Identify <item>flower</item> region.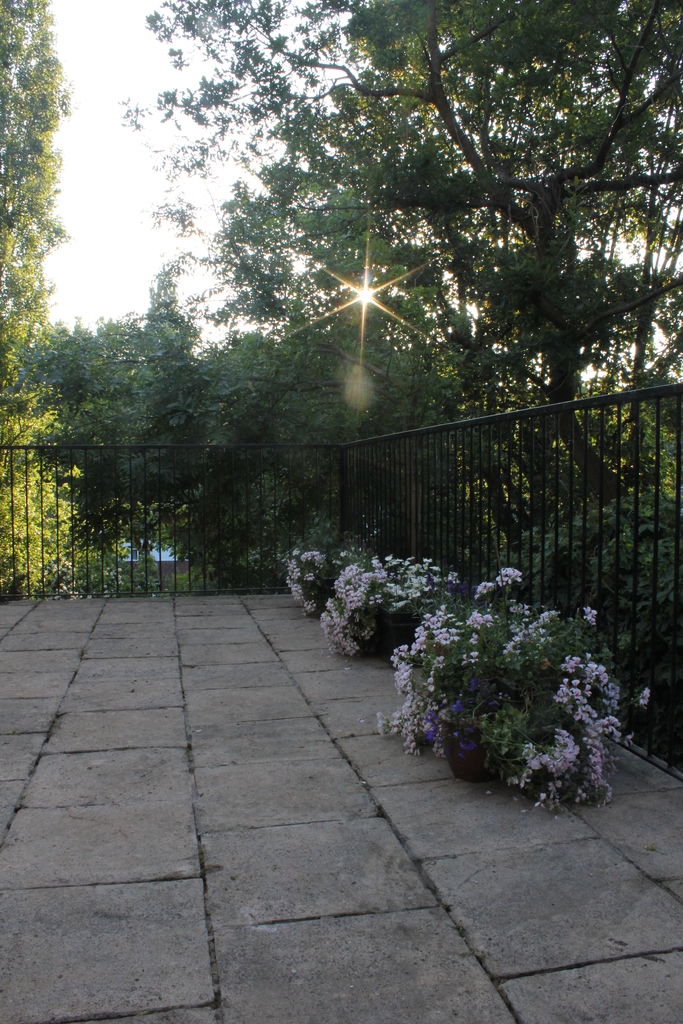
Region: x1=583, y1=607, x2=599, y2=628.
